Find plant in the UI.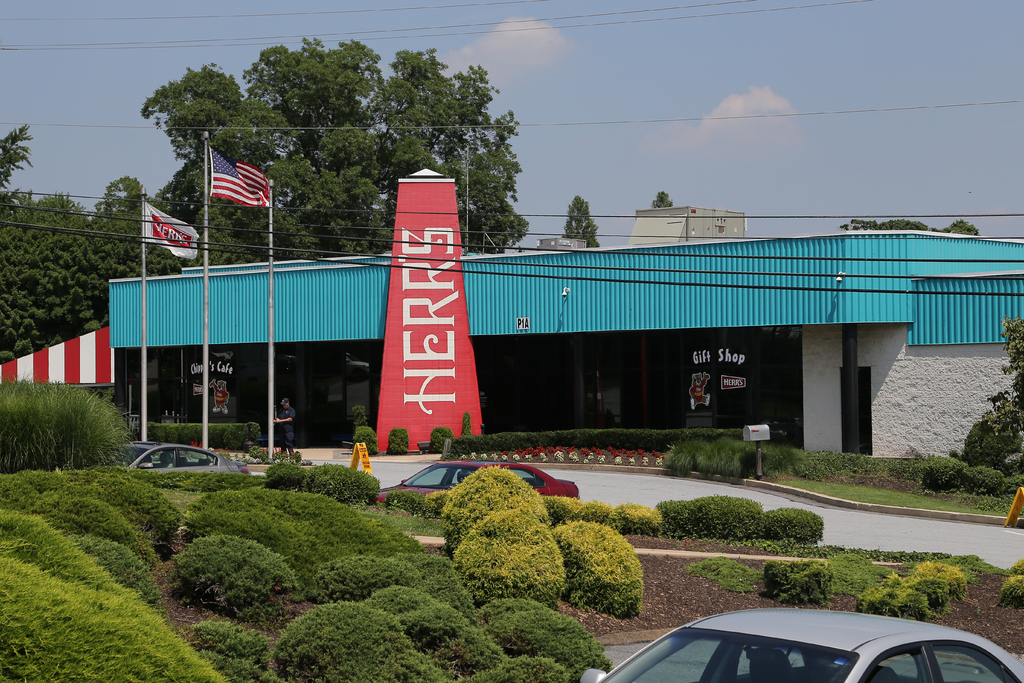
UI element at rect(428, 419, 454, 457).
